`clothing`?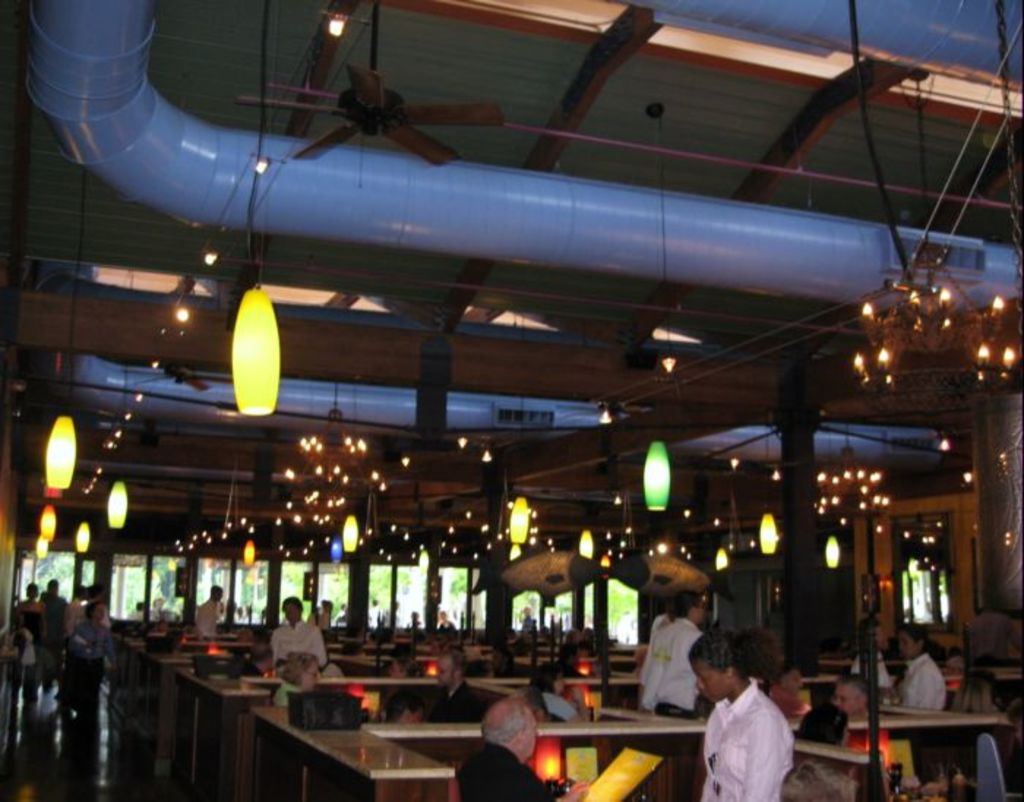
(541,686,587,723)
